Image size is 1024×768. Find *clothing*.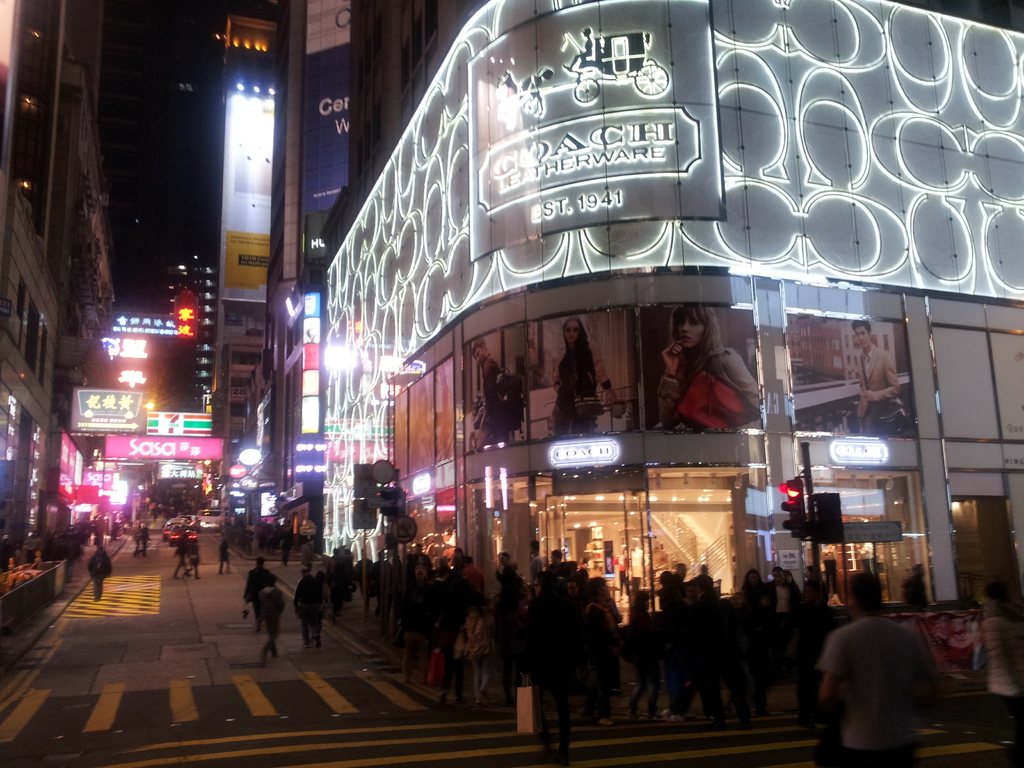
l=518, t=595, r=575, b=747.
